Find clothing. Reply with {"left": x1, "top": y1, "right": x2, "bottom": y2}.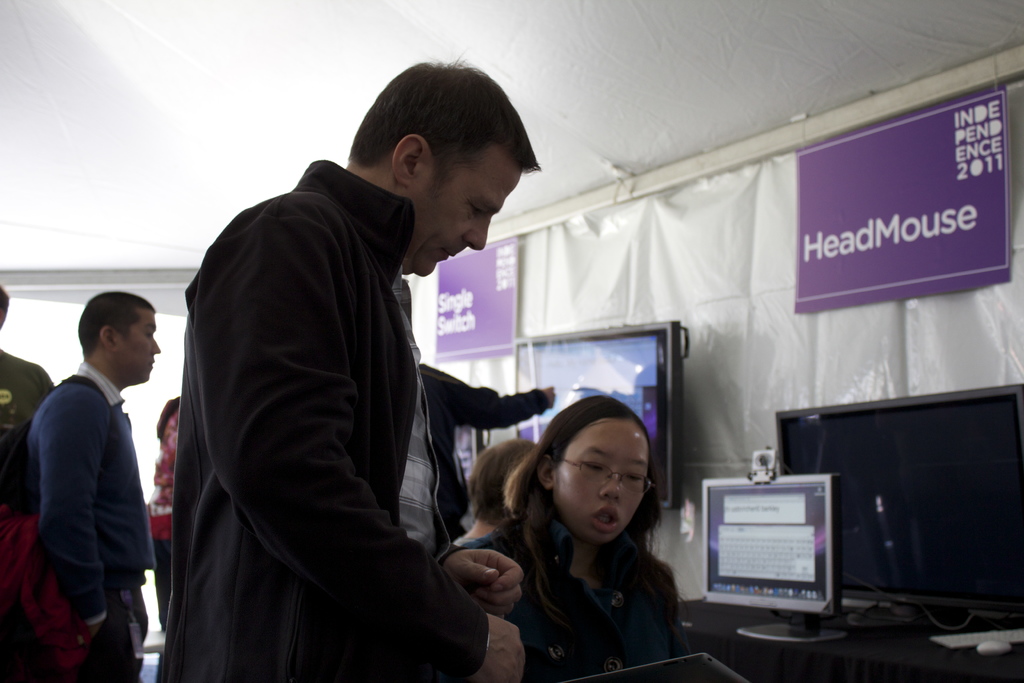
{"left": 0, "top": 348, "right": 56, "bottom": 474}.
